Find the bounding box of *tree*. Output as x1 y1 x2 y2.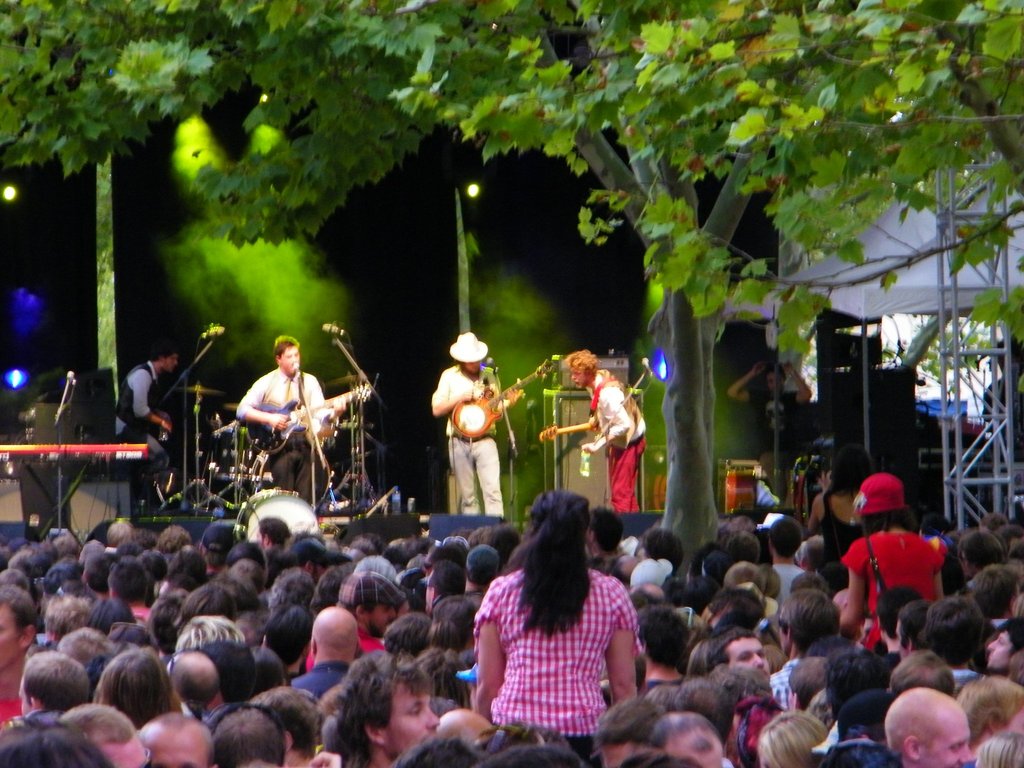
49 20 1023 644.
